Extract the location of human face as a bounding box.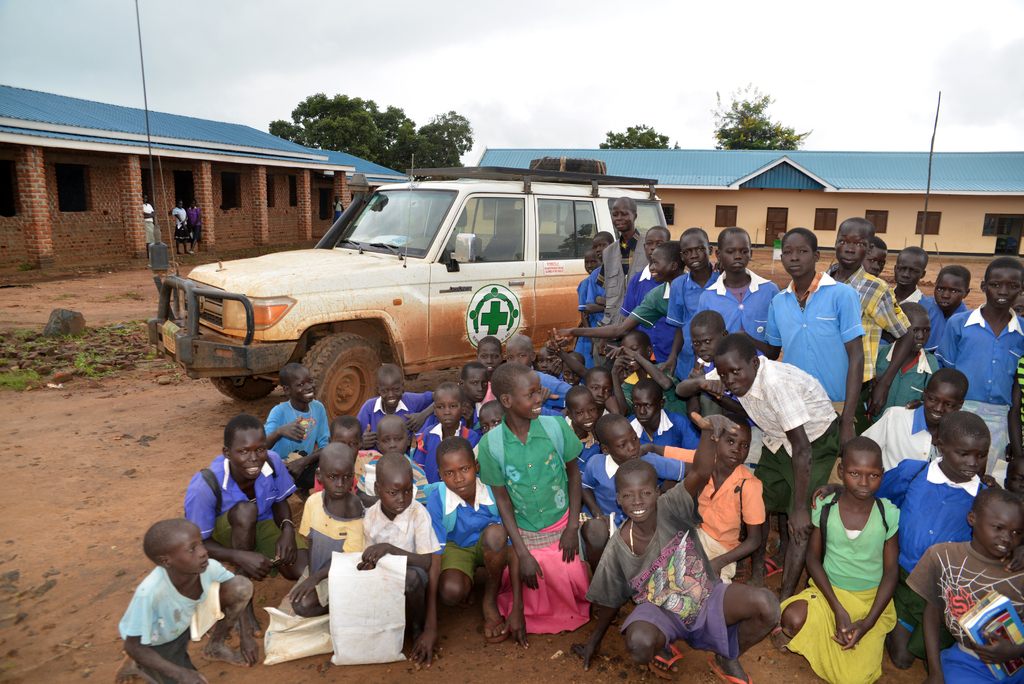
607:421:640:464.
